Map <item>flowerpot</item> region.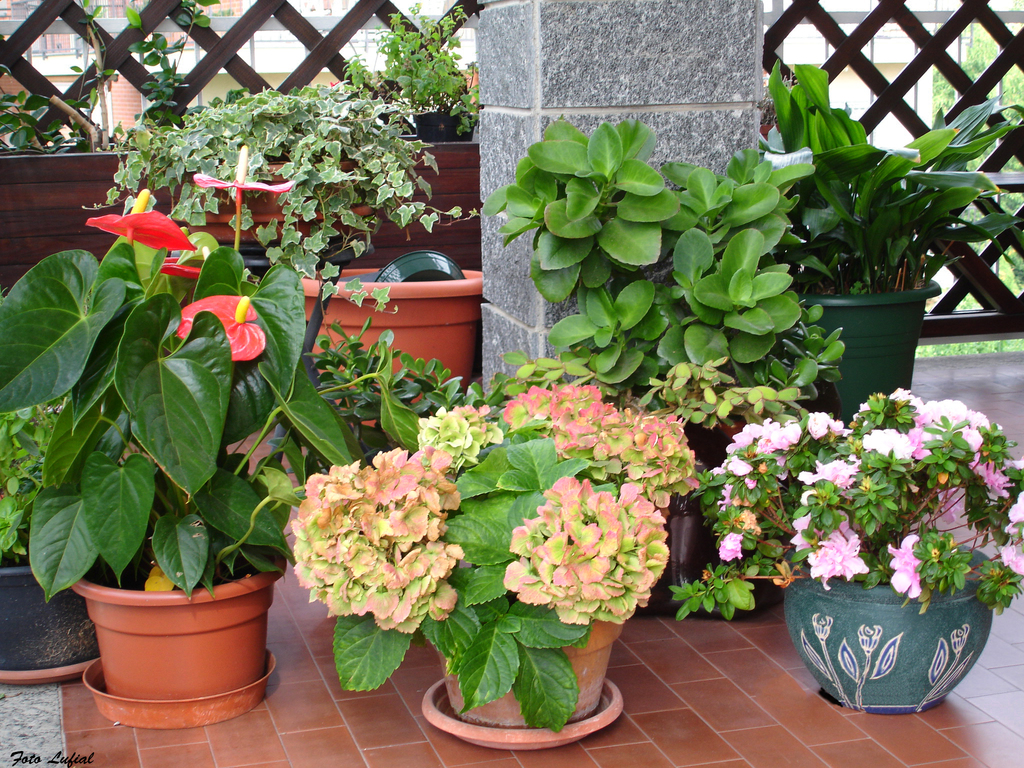
Mapped to box(0, 537, 107, 685).
